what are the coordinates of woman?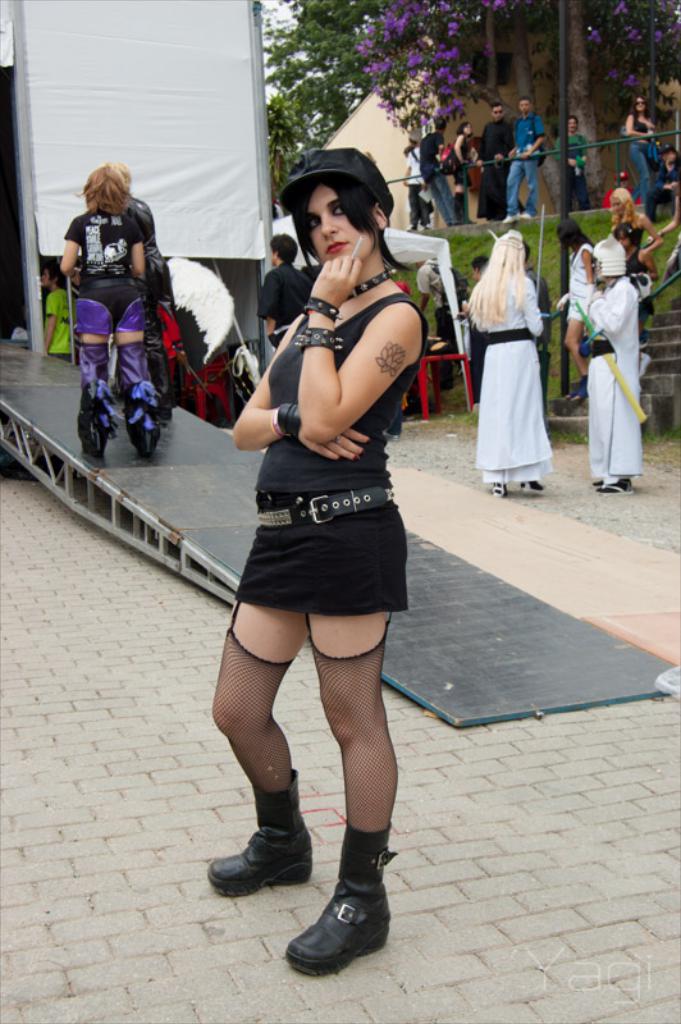
box=[445, 123, 477, 236].
